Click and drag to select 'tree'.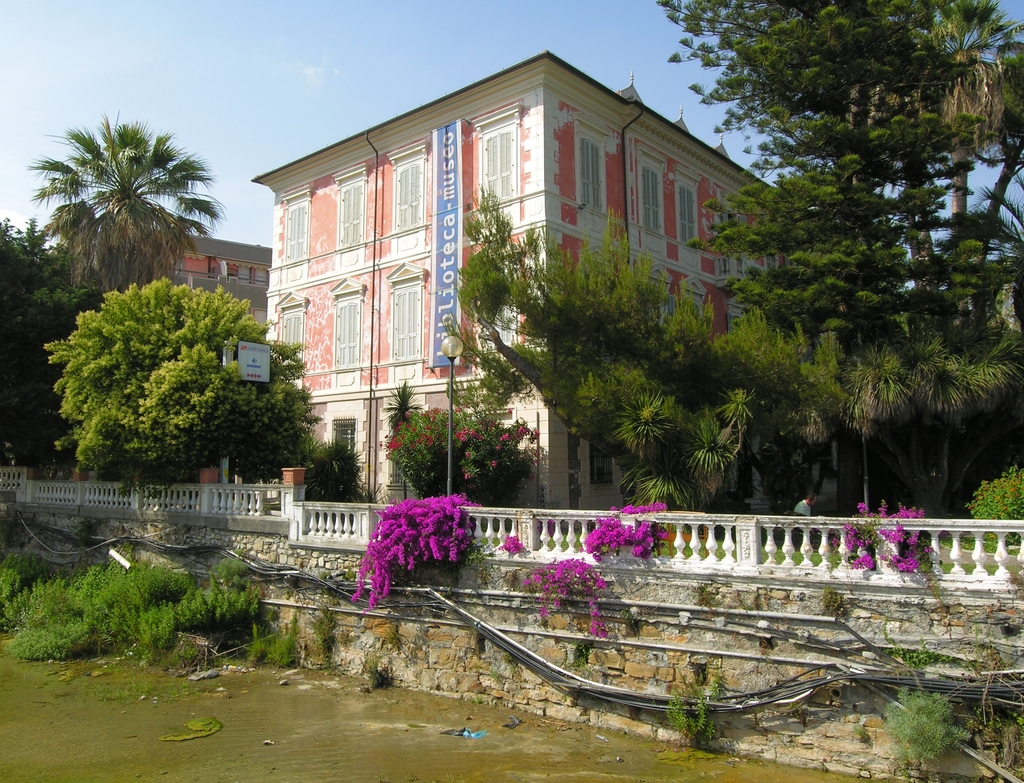
Selection: {"x1": 295, "y1": 447, "x2": 368, "y2": 506}.
